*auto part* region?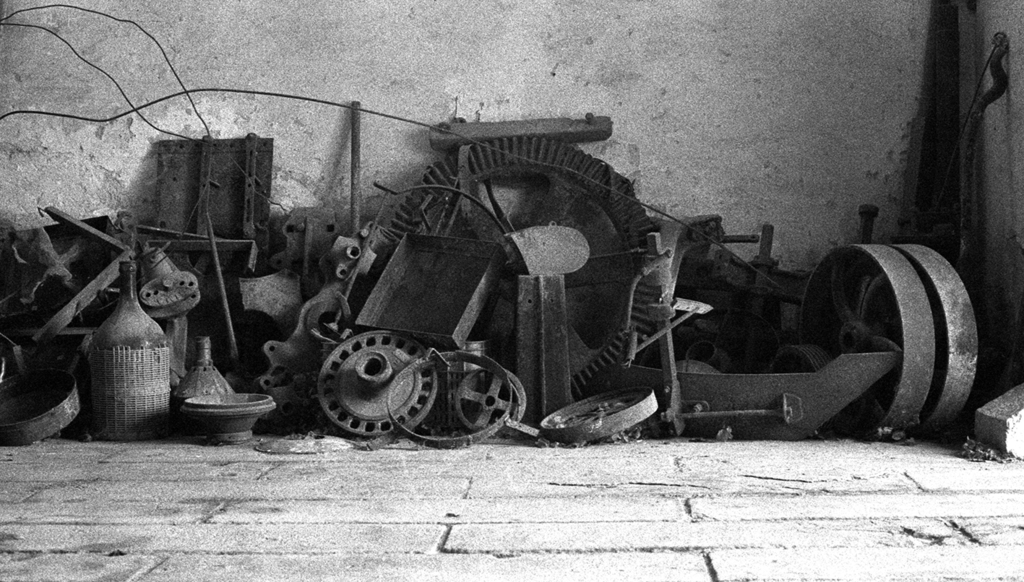
rect(537, 388, 661, 445)
